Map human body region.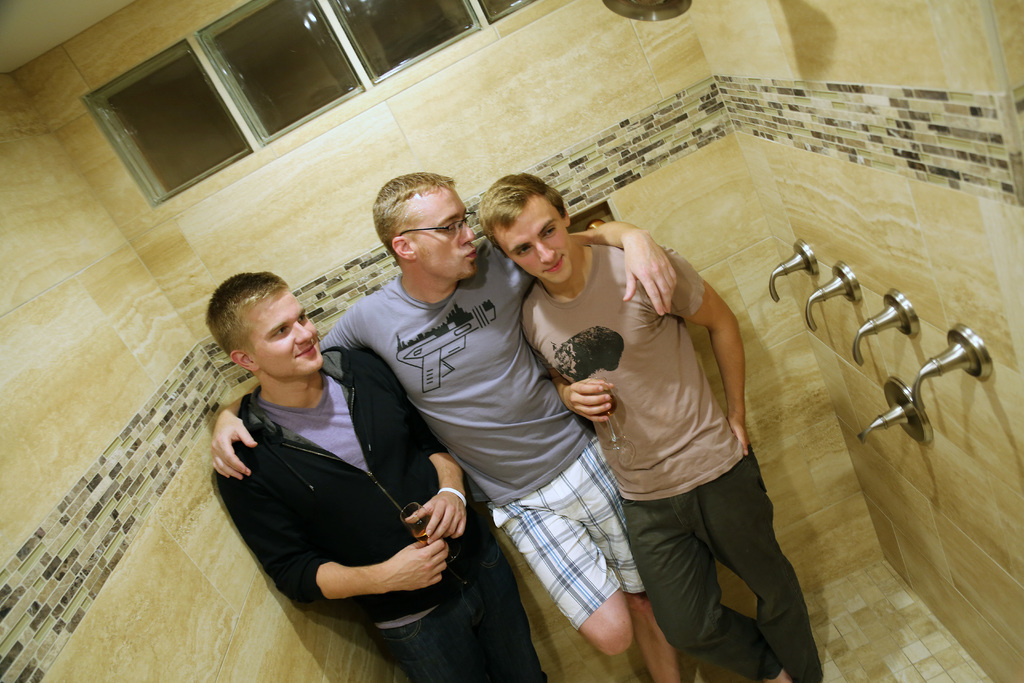
Mapped to (left=519, top=243, right=826, bottom=682).
